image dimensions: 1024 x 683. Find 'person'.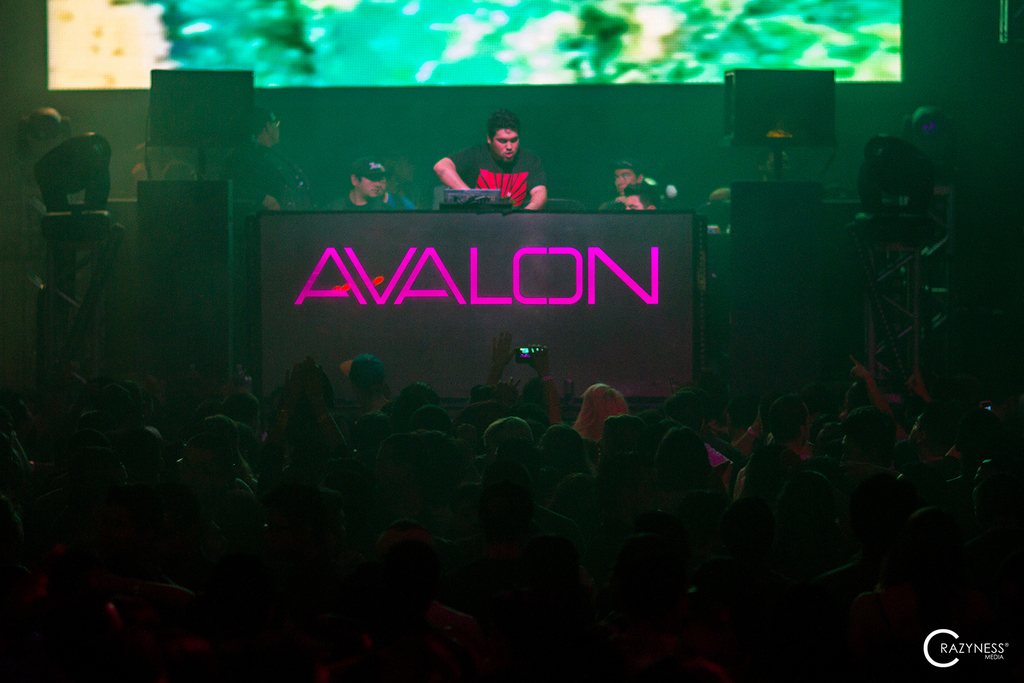
bbox=[223, 110, 287, 205].
